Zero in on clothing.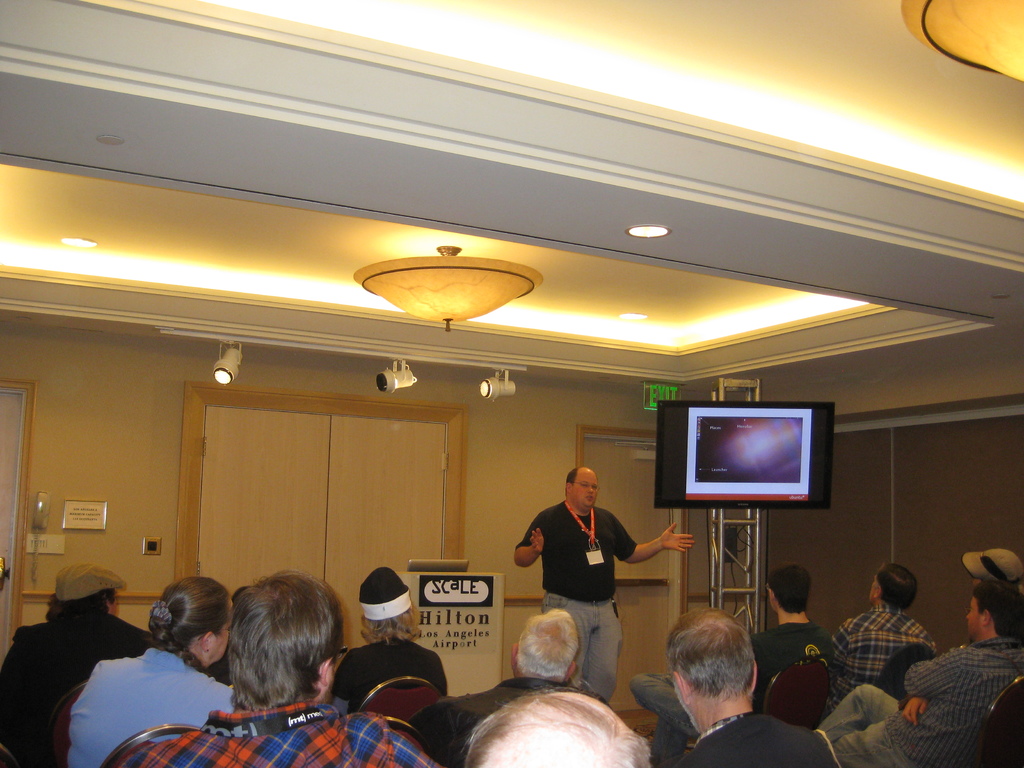
Zeroed in: 518, 499, 644, 695.
